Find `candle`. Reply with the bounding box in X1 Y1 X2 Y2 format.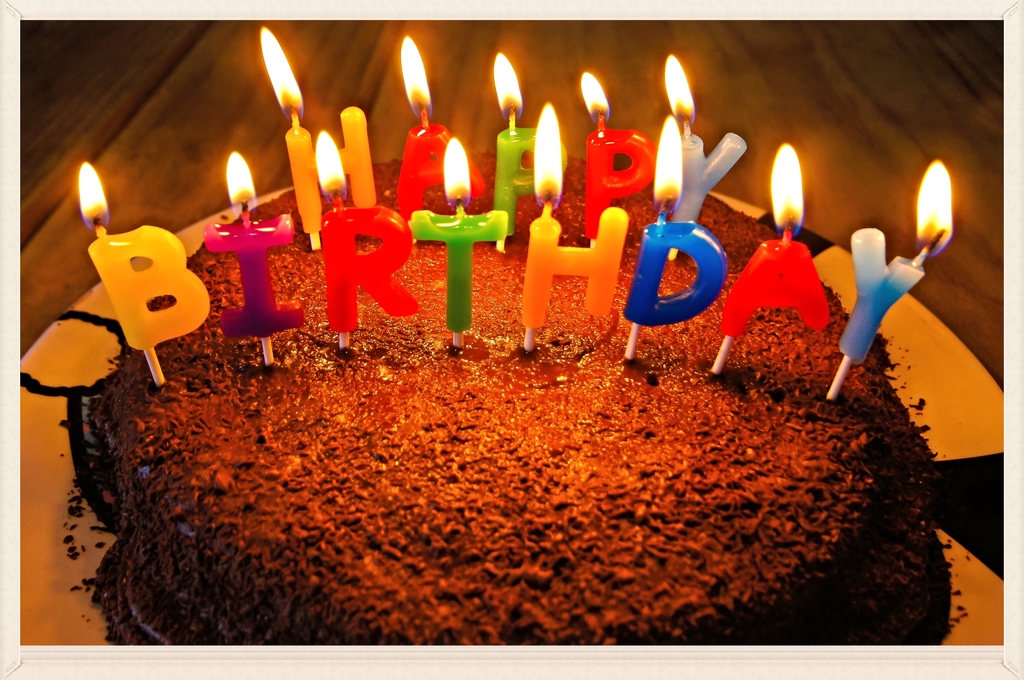
662 51 745 222.
